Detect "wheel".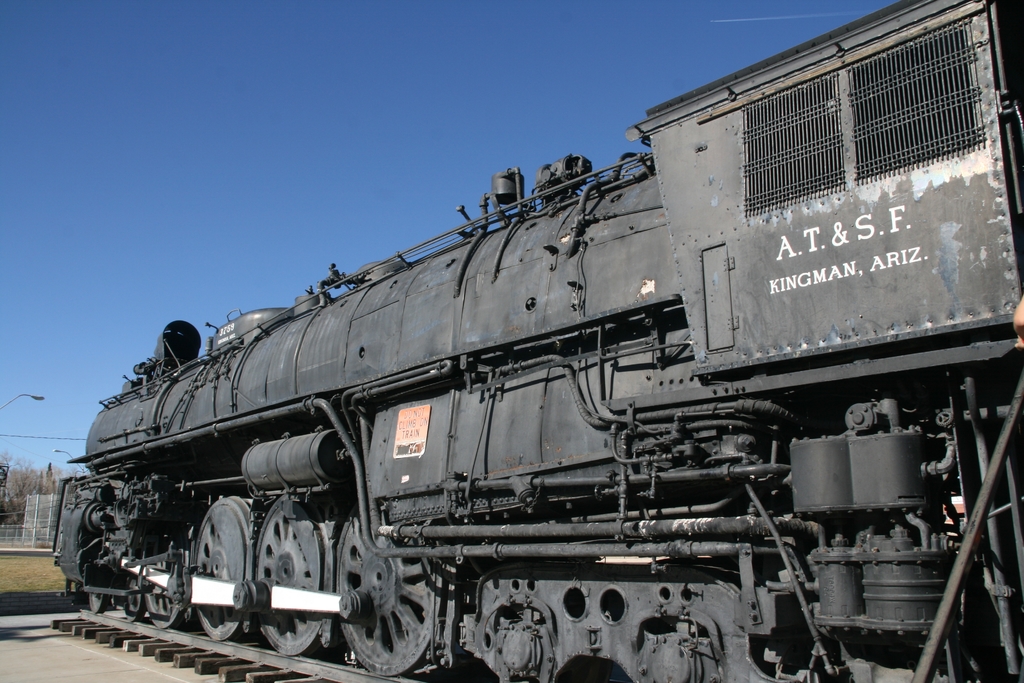
Detected at box=[193, 494, 256, 638].
